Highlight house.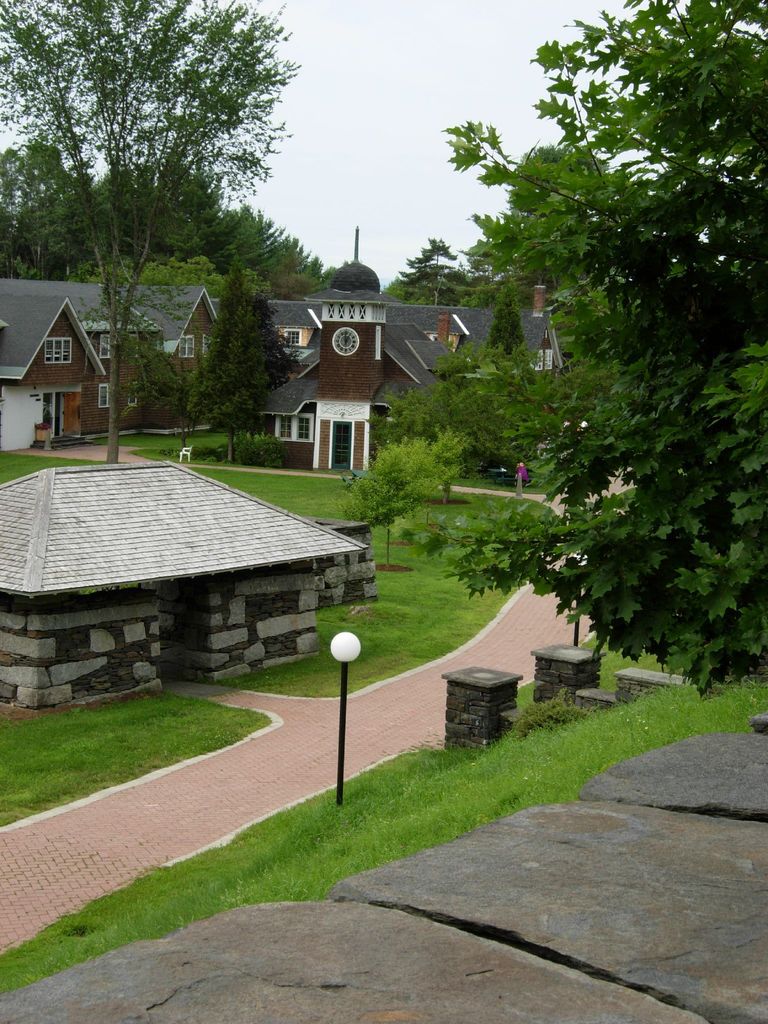
Highlighted region: select_region(237, 294, 463, 476).
